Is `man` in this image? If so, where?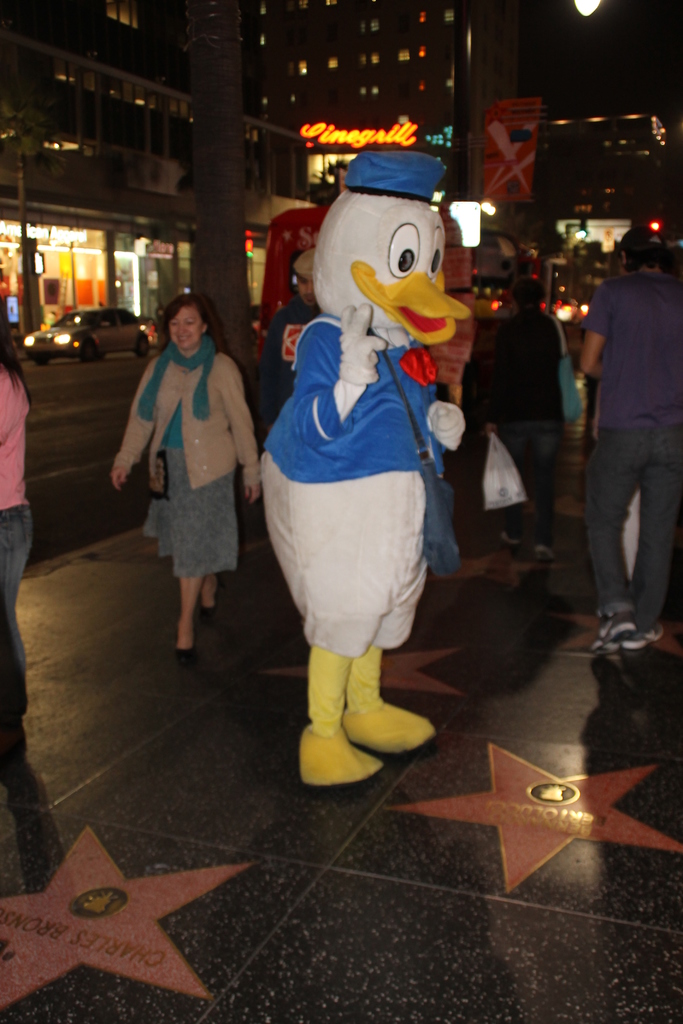
Yes, at 254/245/324/434.
